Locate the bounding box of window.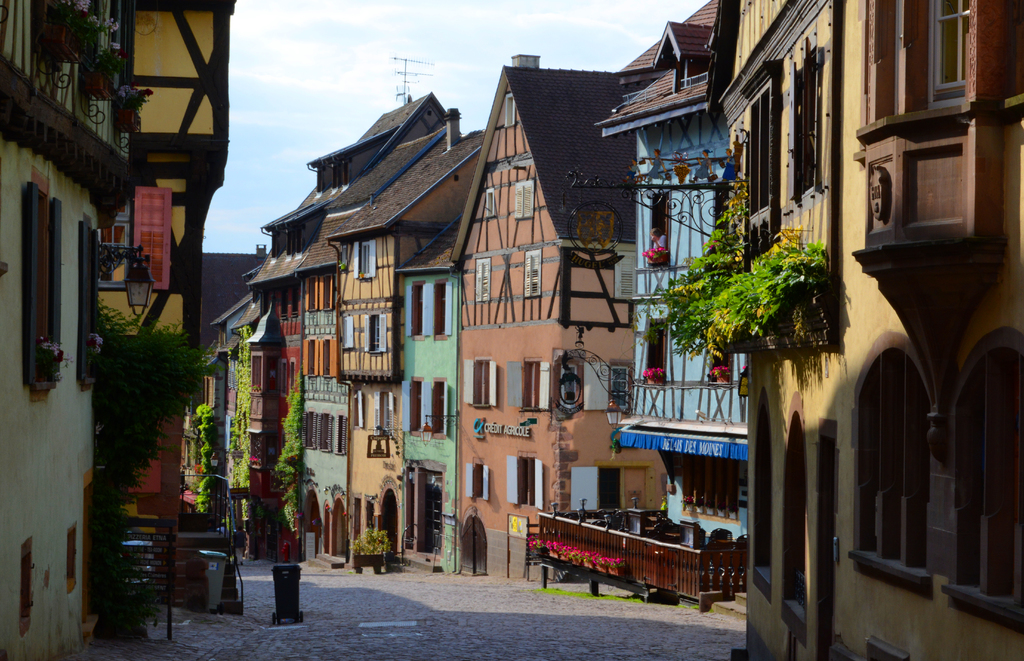
Bounding box: (x1=932, y1=325, x2=1023, y2=631).
